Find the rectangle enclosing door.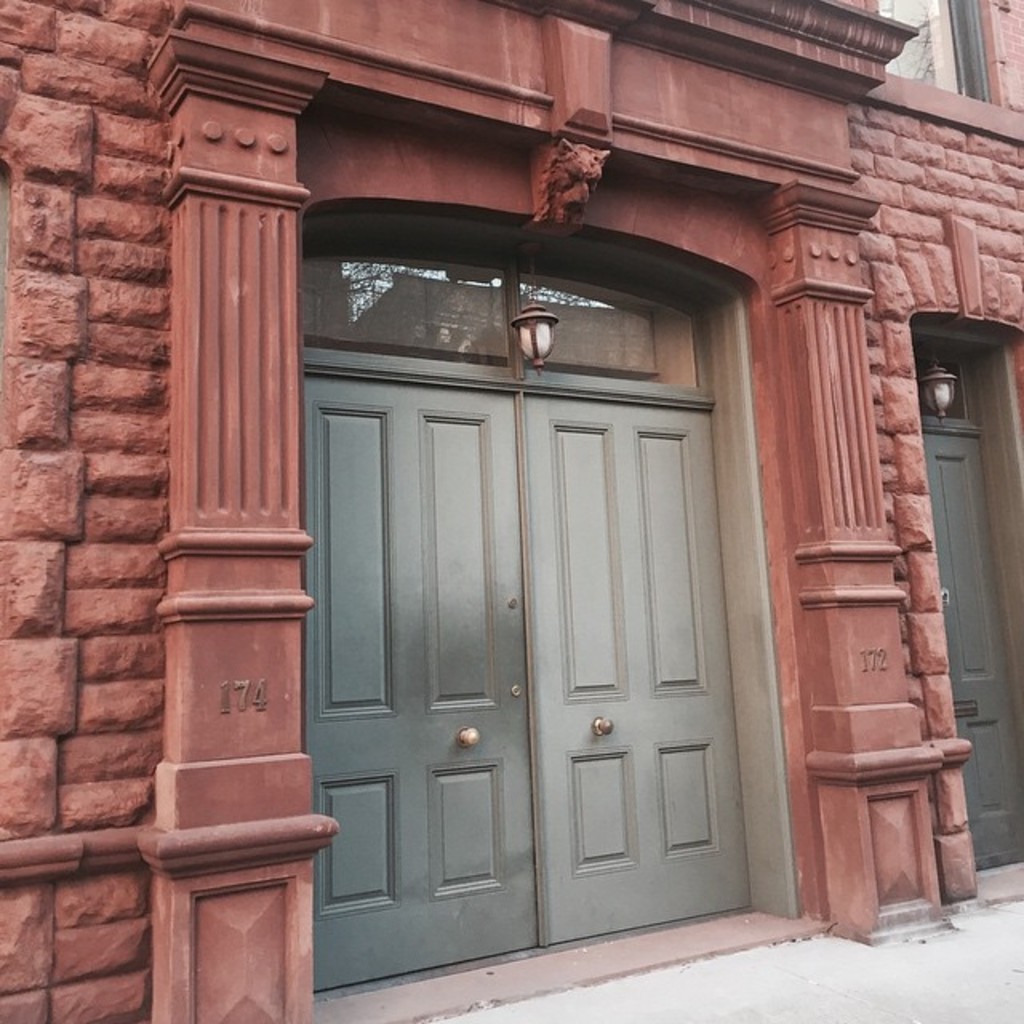
[518, 397, 755, 950].
